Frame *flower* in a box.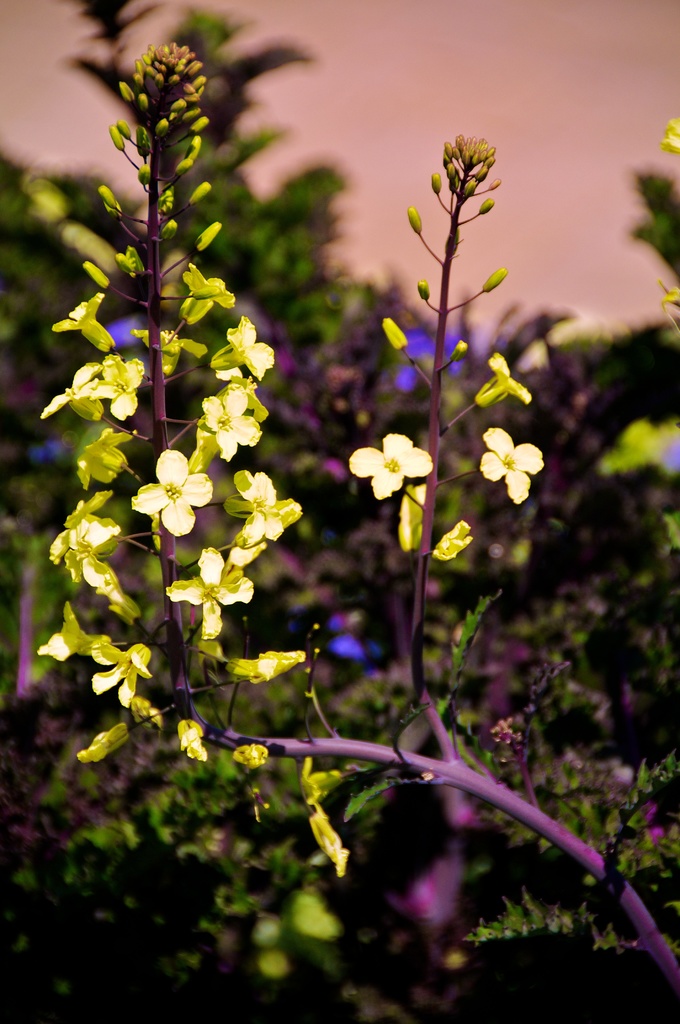
{"x1": 472, "y1": 355, "x2": 533, "y2": 409}.
